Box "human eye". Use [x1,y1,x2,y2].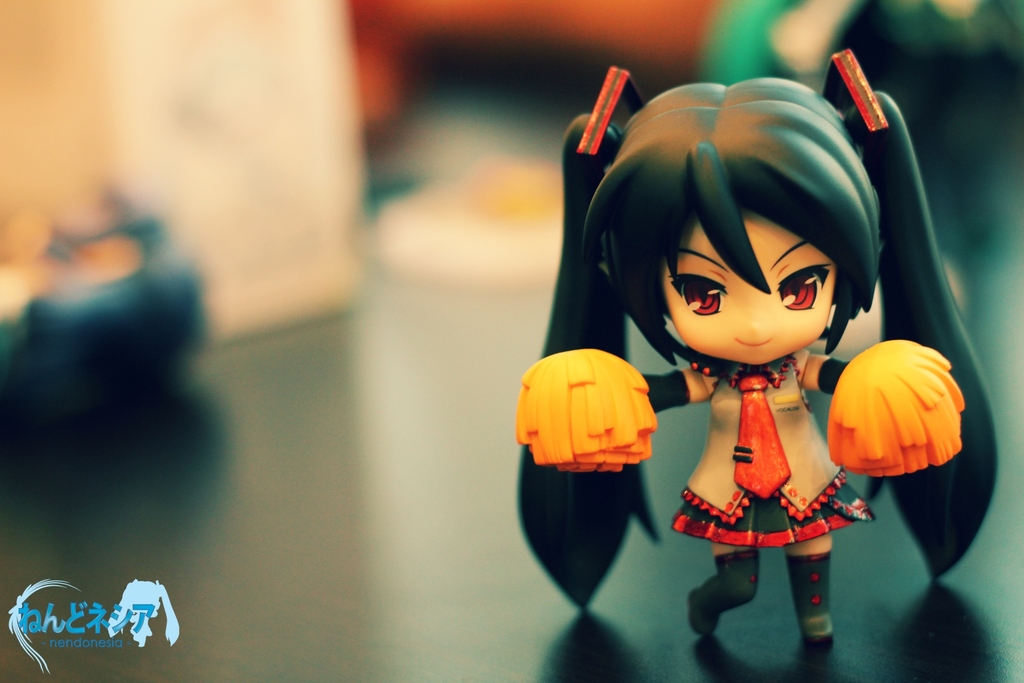
[777,258,833,311].
